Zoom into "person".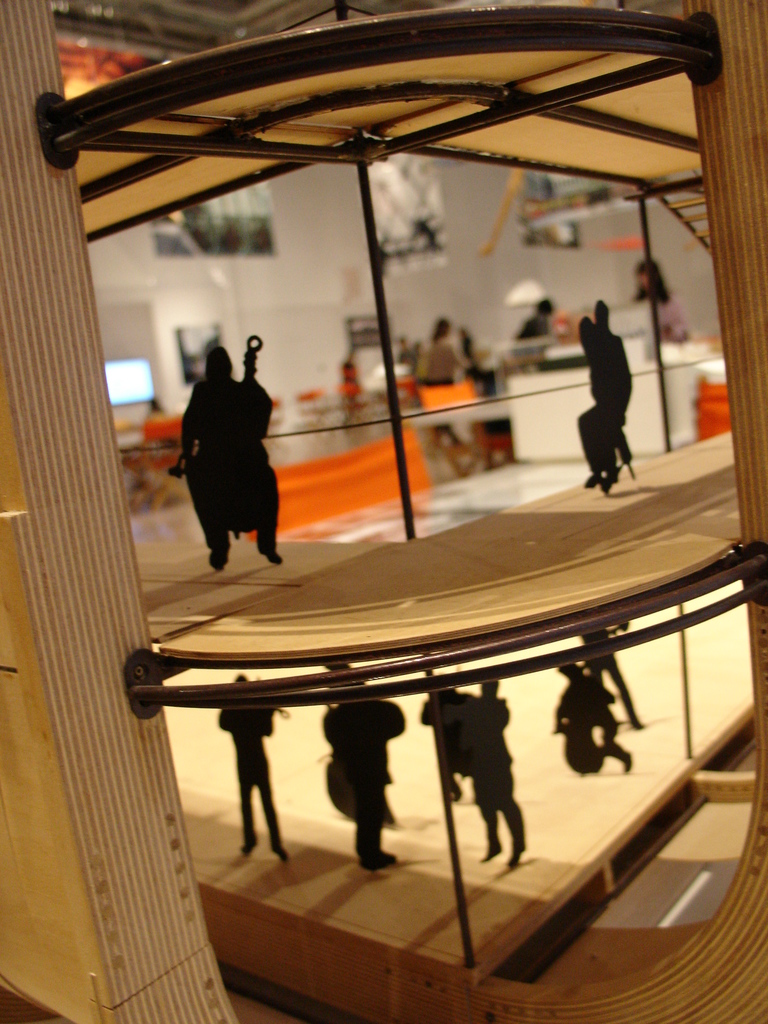
Zoom target: select_region(632, 252, 694, 345).
